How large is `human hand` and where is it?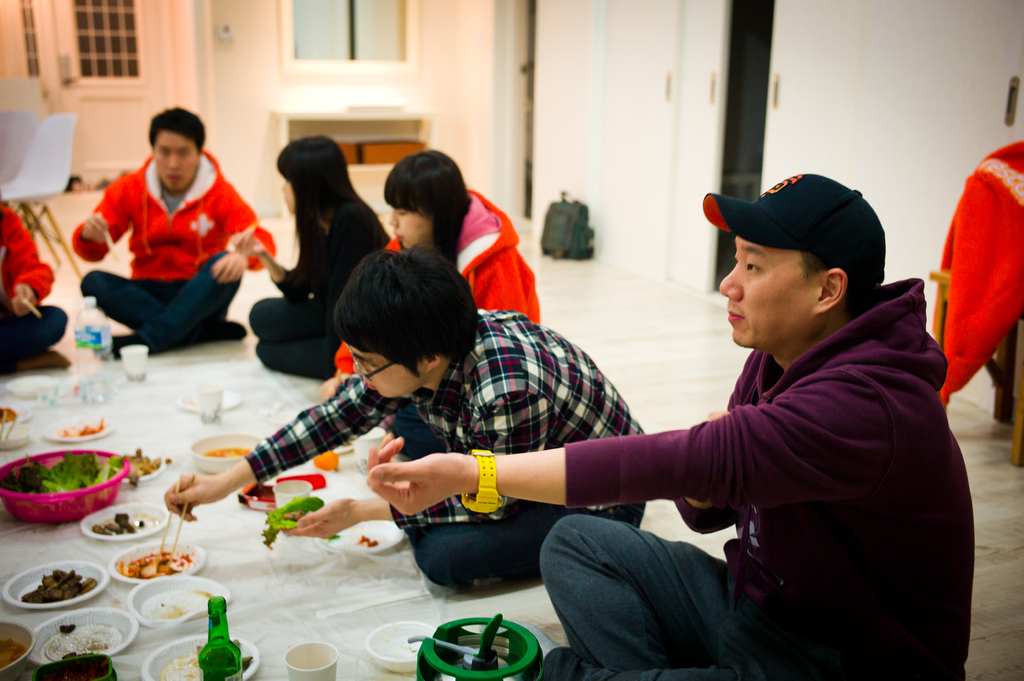
Bounding box: 161:474:223:523.
